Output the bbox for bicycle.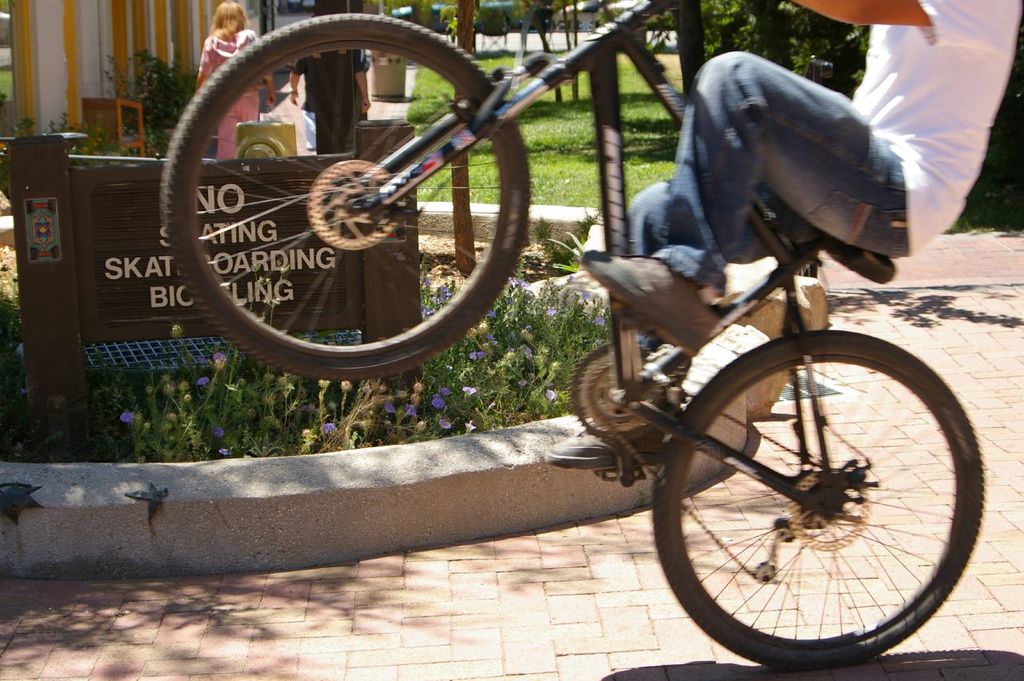
<bbox>179, 0, 991, 677</bbox>.
